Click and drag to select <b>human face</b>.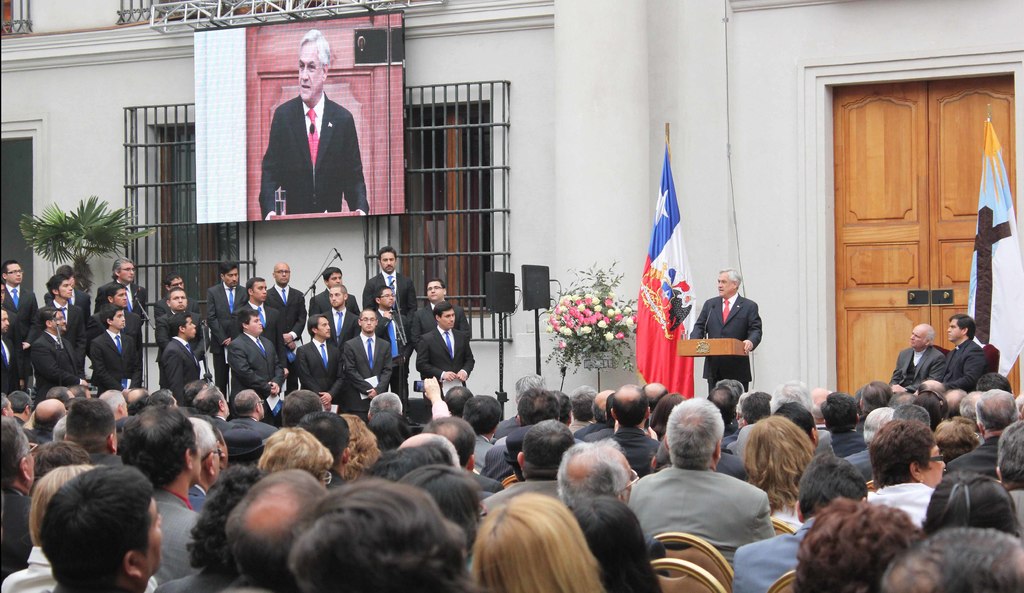
Selection: Rect(714, 271, 730, 293).
